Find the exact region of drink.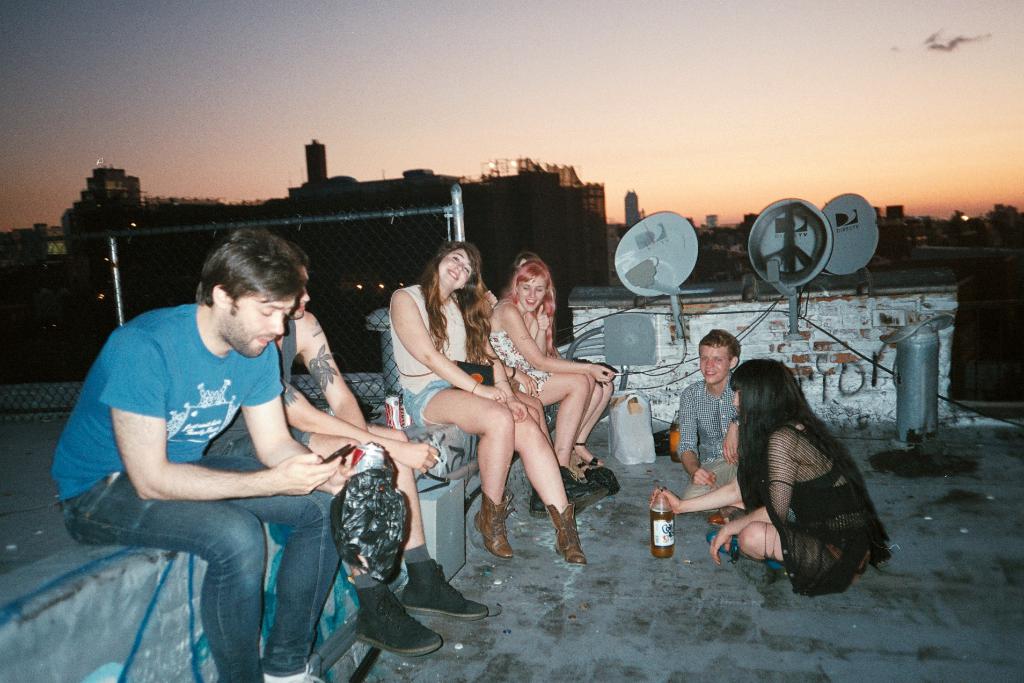
Exact region: 648 504 682 559.
